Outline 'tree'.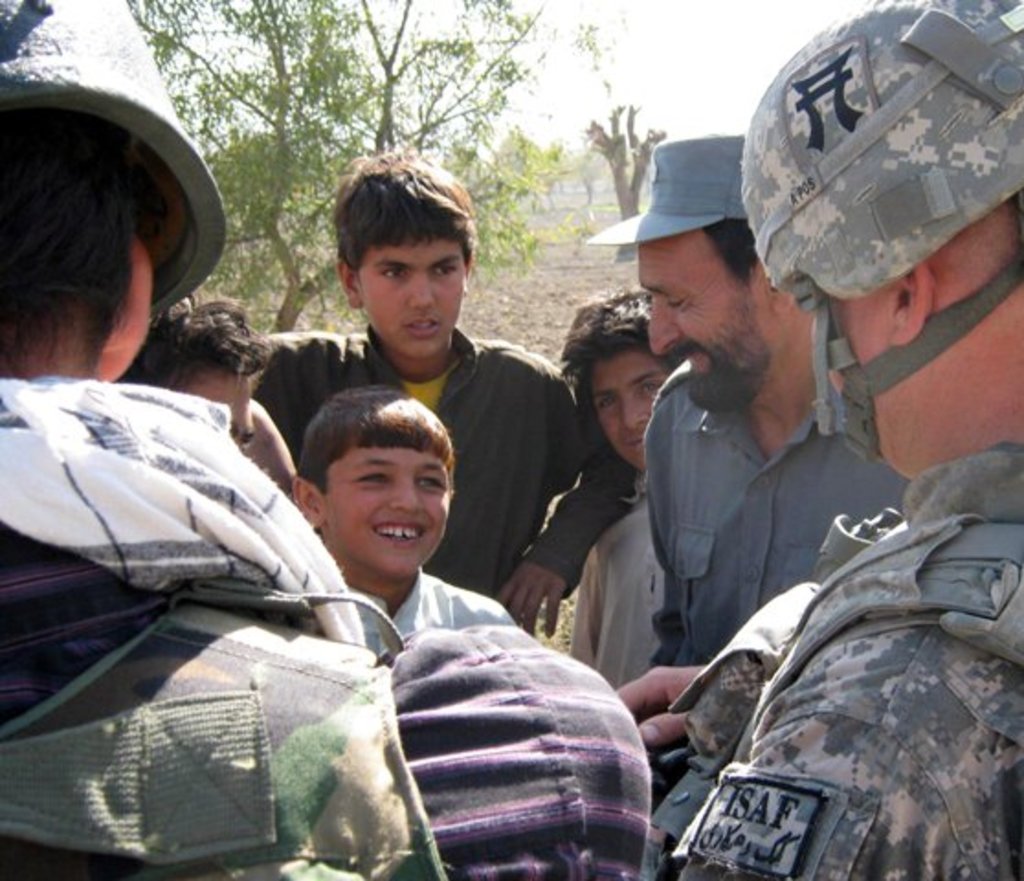
Outline: [x1=116, y1=0, x2=611, y2=327].
